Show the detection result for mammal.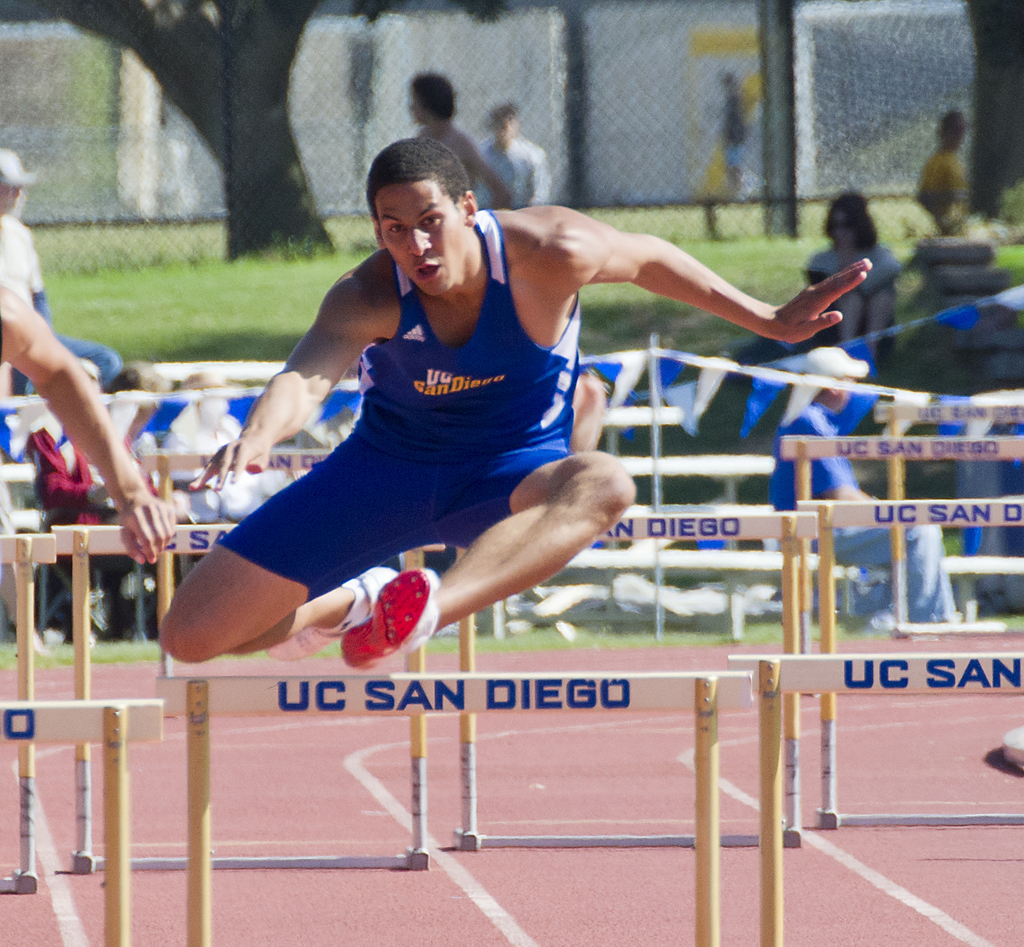
[0, 146, 42, 393].
